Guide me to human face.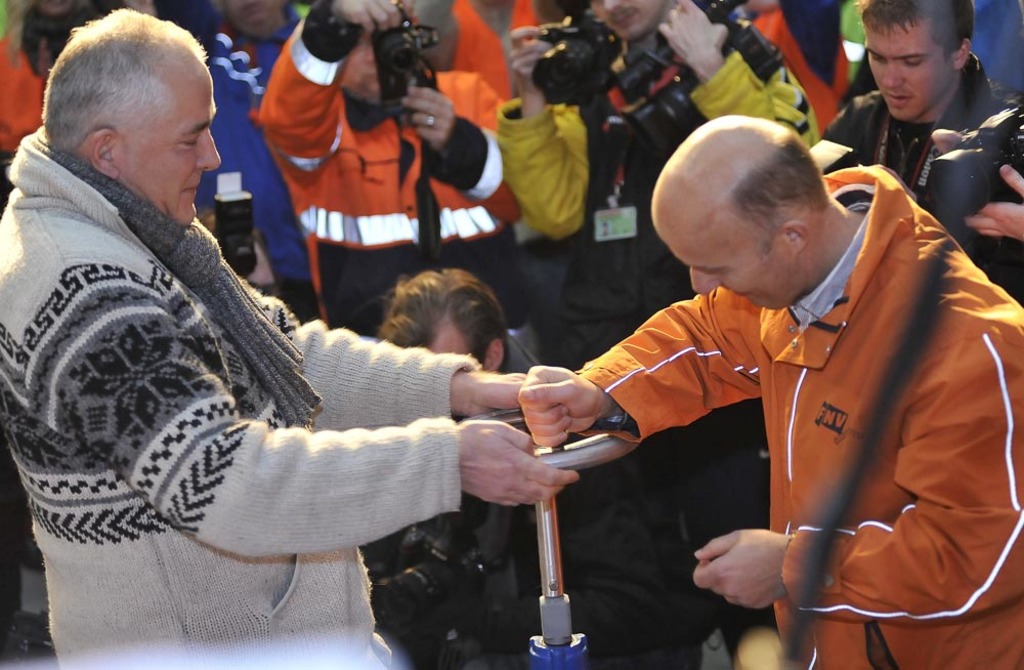
Guidance: [226, 0, 282, 35].
